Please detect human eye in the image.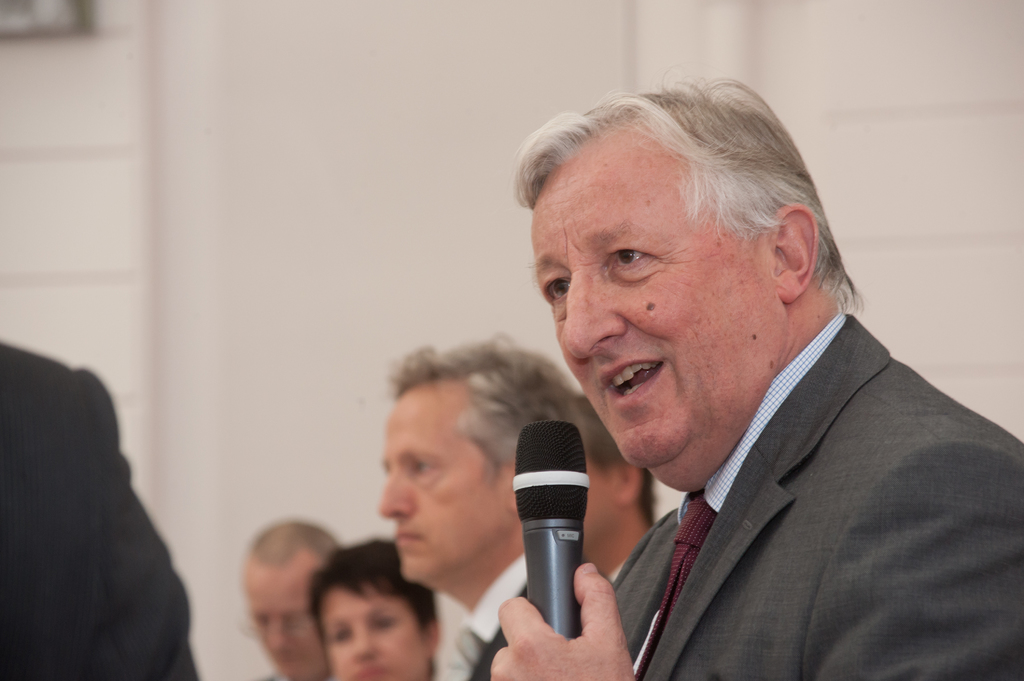
box=[410, 454, 434, 474].
